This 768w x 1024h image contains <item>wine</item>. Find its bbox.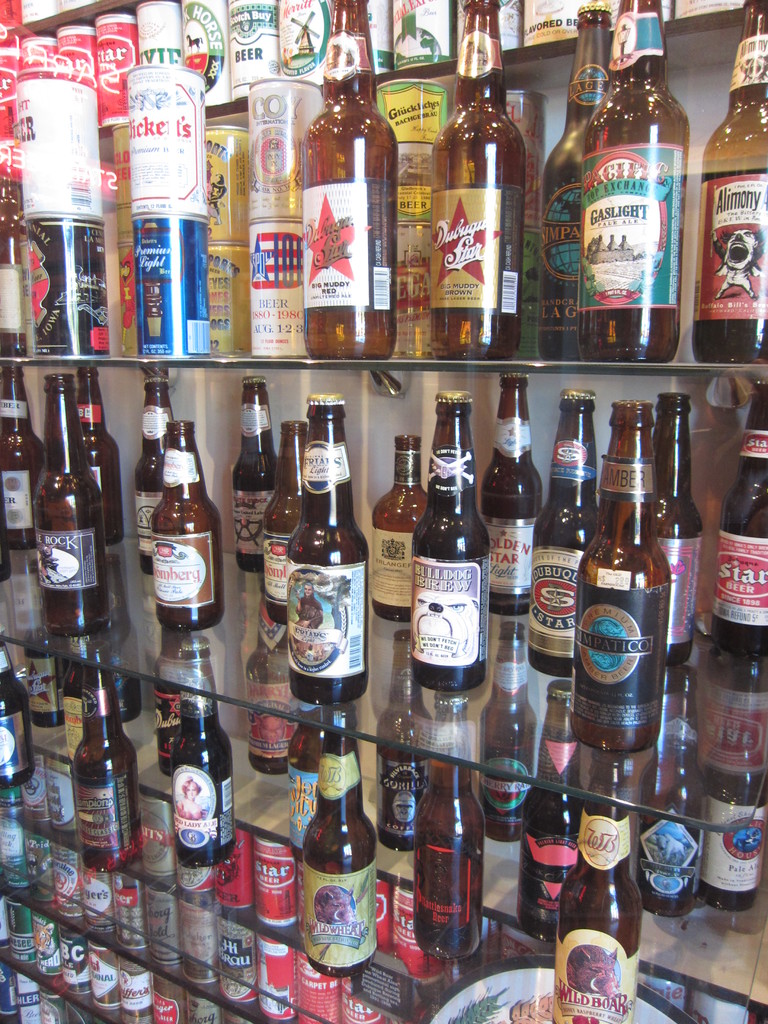
<region>534, 379, 599, 680</region>.
